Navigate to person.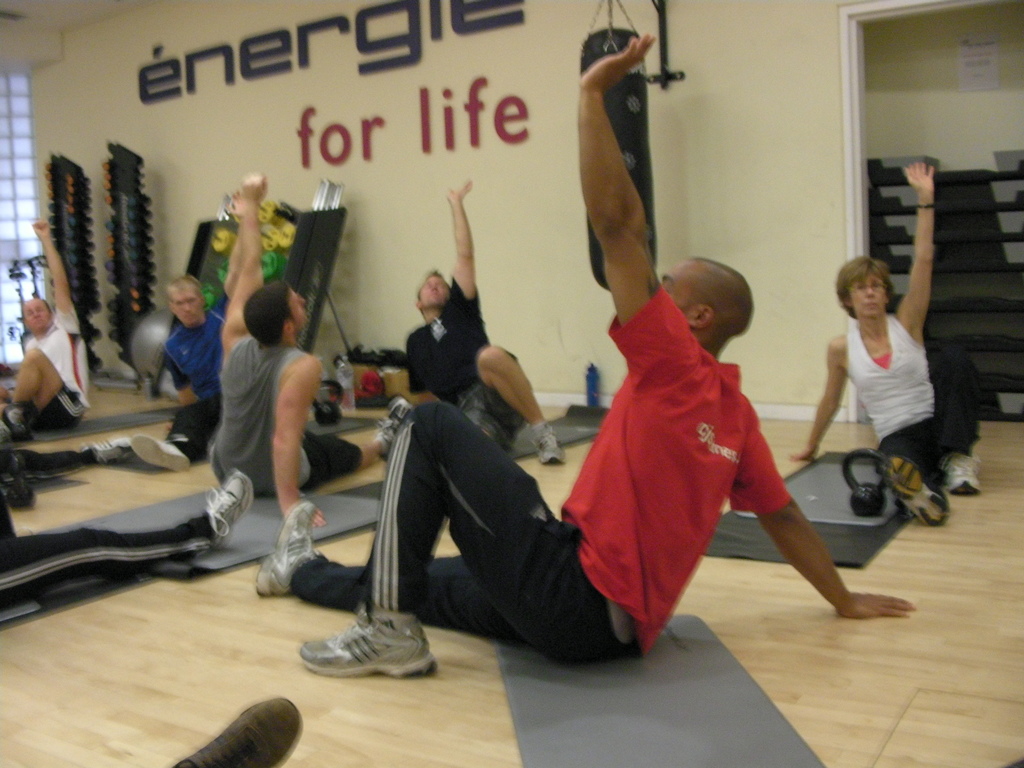
Navigation target: <region>407, 178, 555, 466</region>.
